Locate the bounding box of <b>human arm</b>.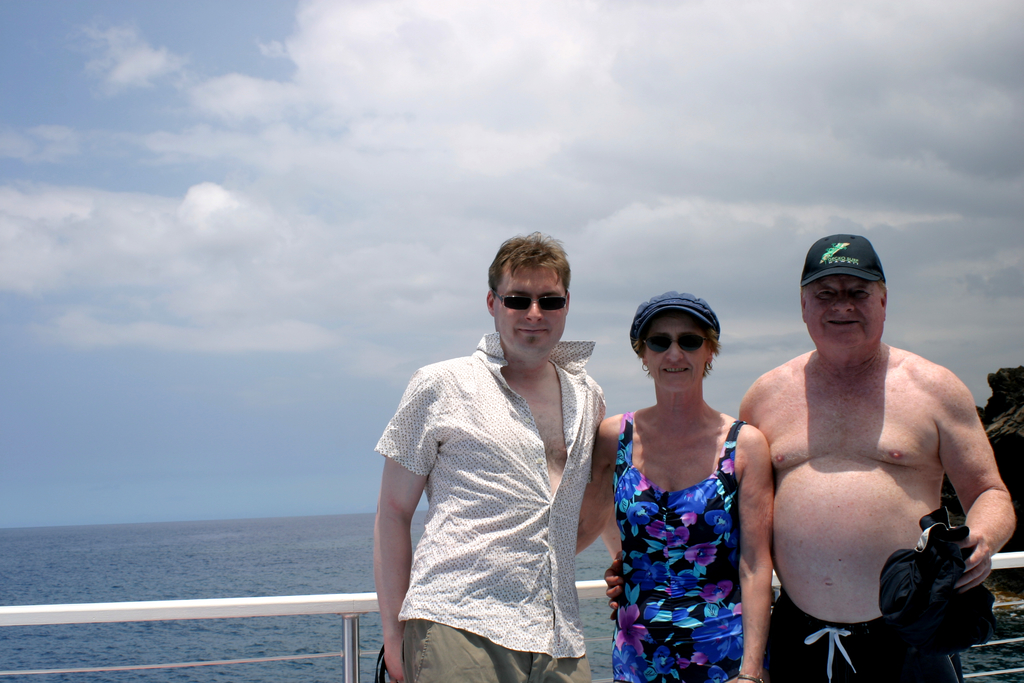
Bounding box: {"left": 724, "top": 421, "right": 774, "bottom": 682}.
